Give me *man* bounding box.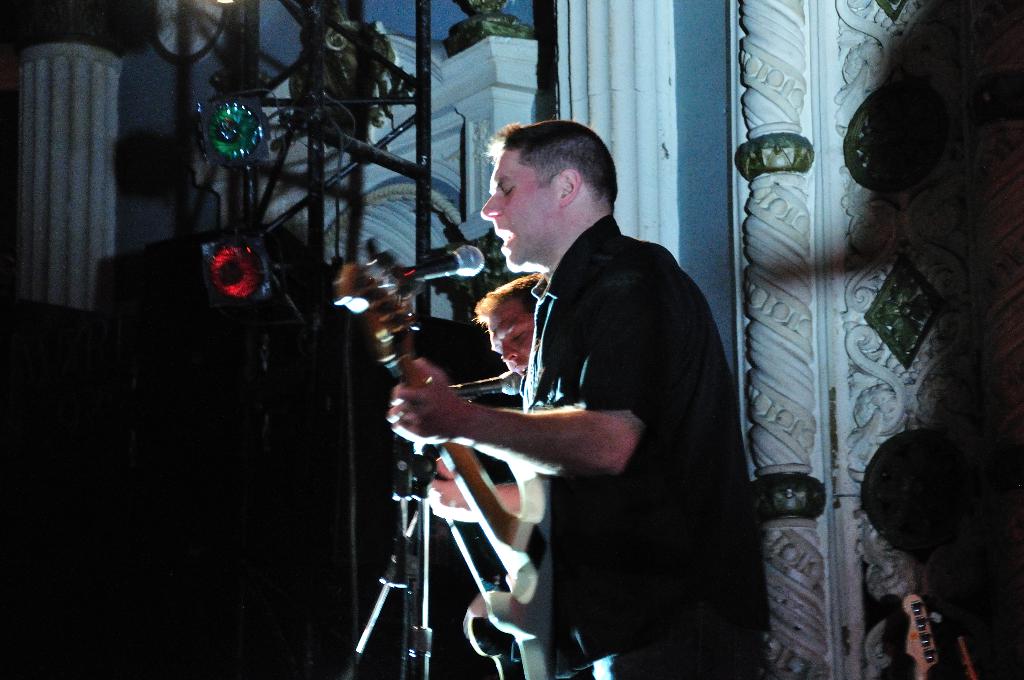
bbox(391, 124, 782, 669).
